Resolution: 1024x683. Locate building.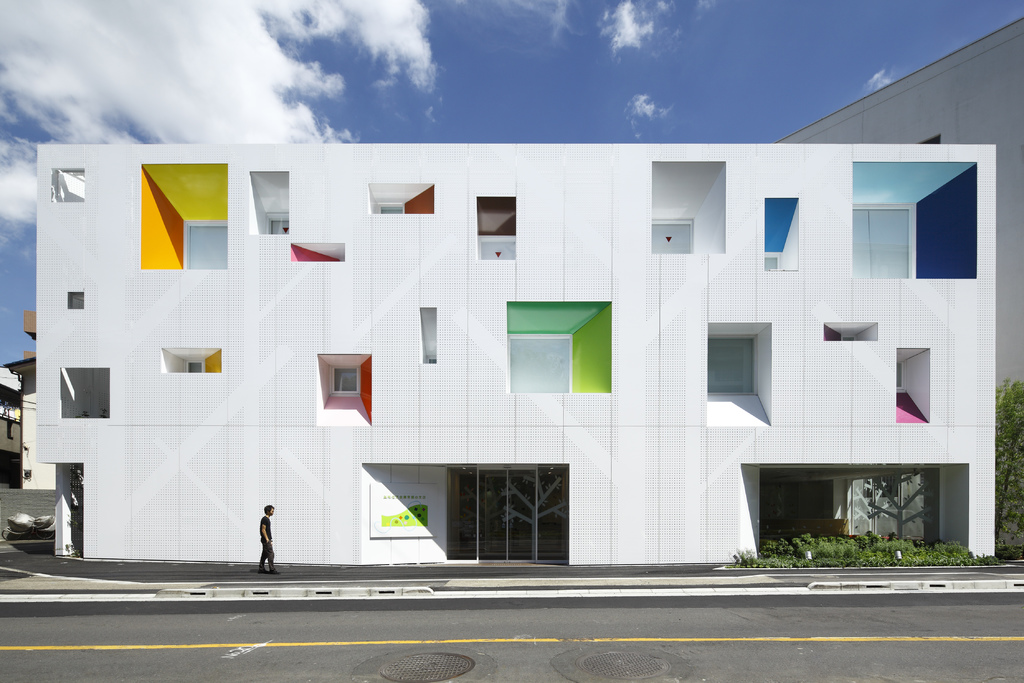
x1=784 y1=17 x2=1023 y2=380.
